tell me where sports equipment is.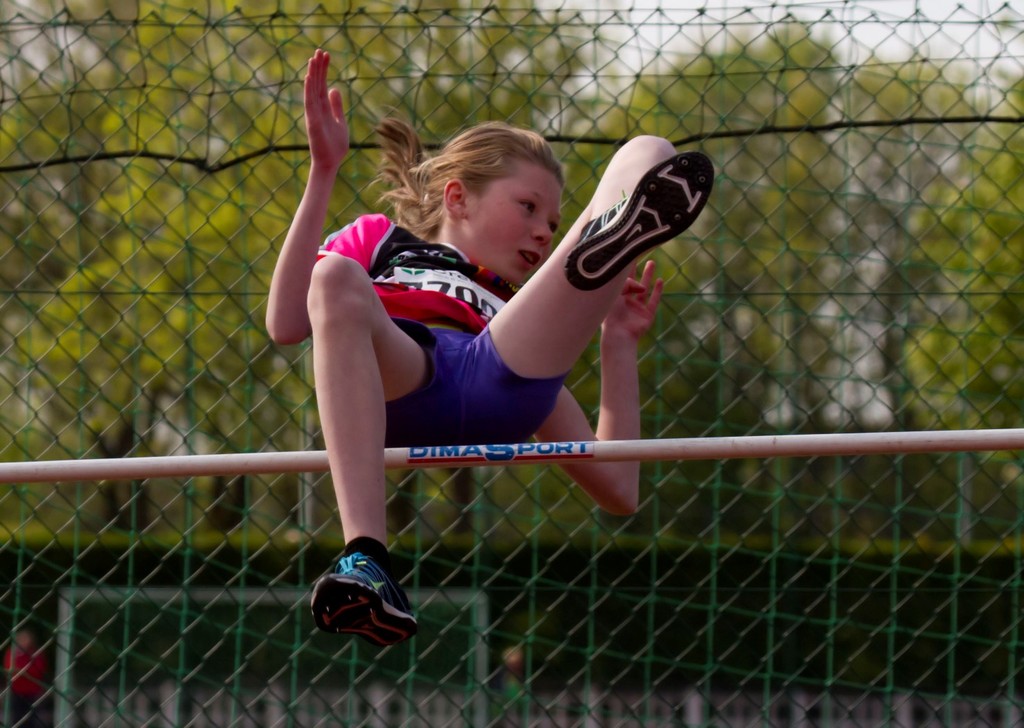
sports equipment is at x1=566, y1=147, x2=716, y2=298.
